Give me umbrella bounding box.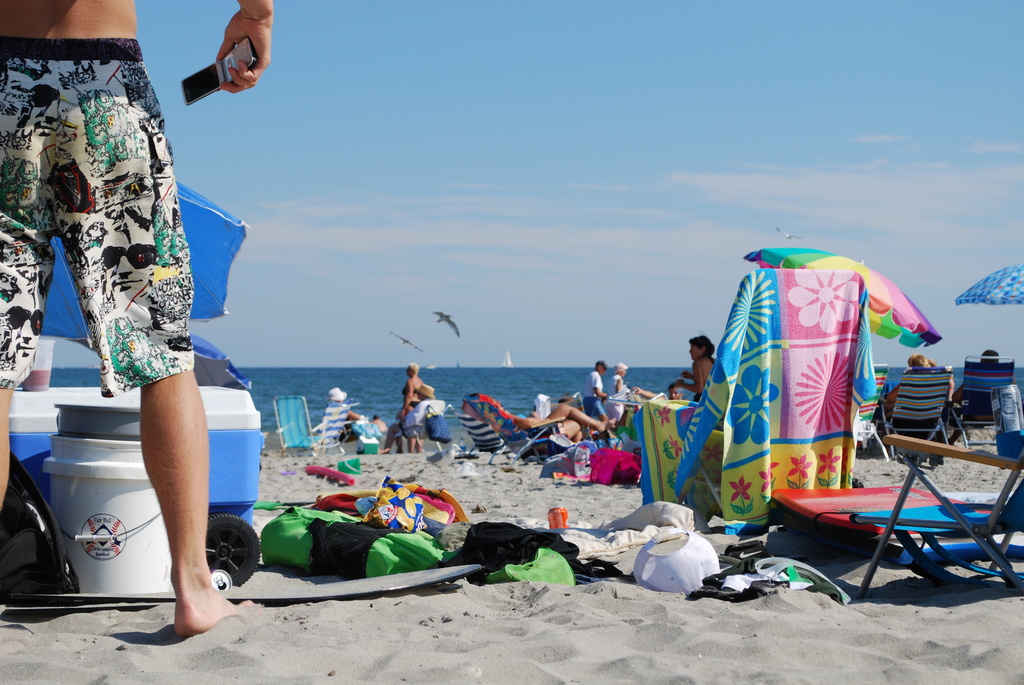
67:332:257:392.
